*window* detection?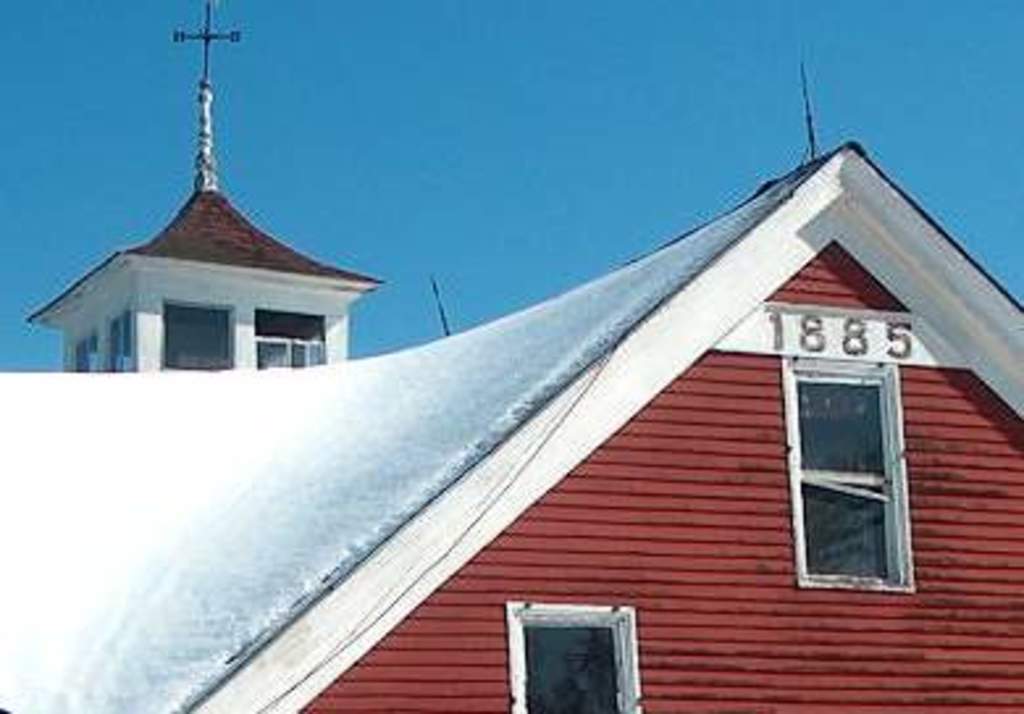
bbox=[163, 307, 231, 368]
